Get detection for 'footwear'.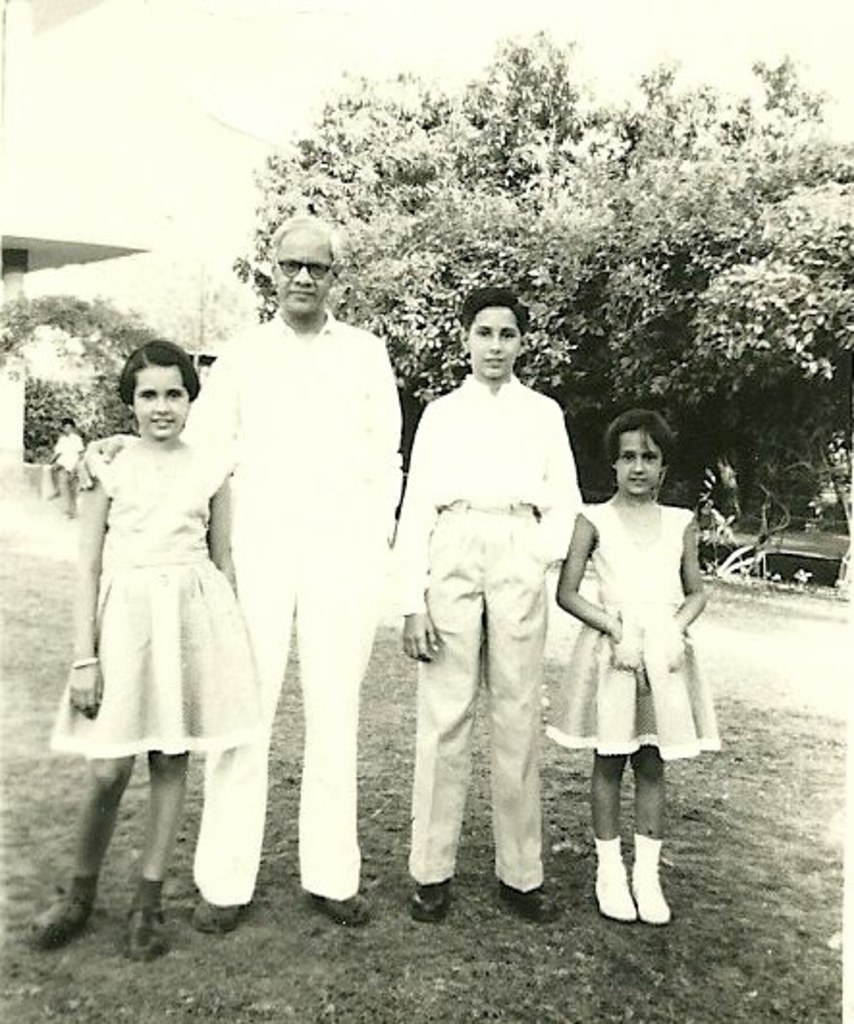
Detection: bbox=[628, 833, 669, 926].
